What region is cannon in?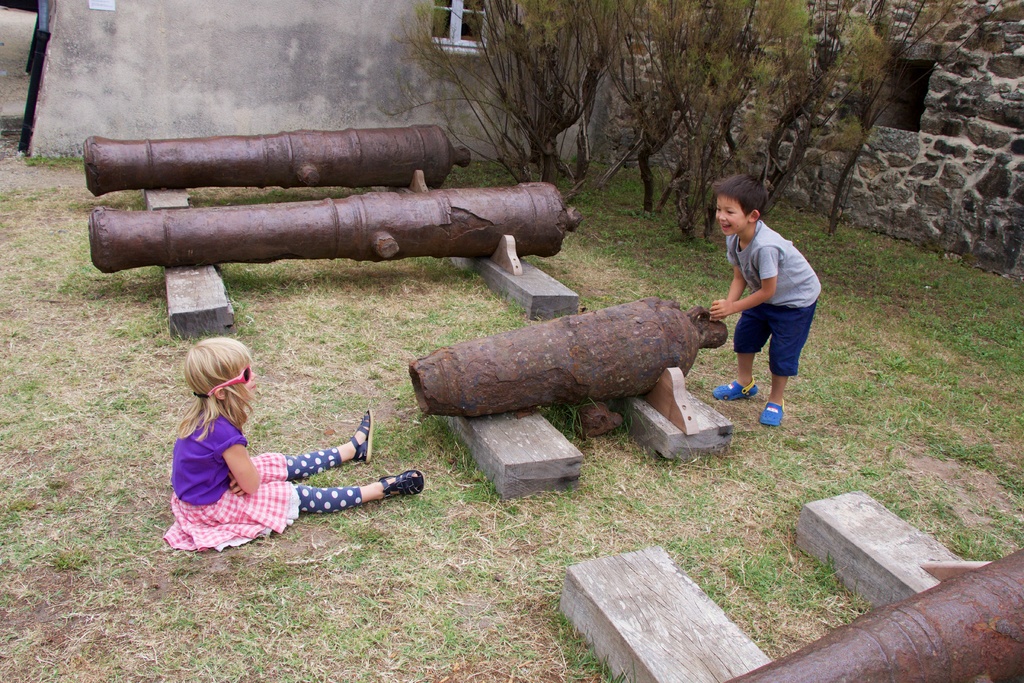
box=[80, 120, 474, 202].
